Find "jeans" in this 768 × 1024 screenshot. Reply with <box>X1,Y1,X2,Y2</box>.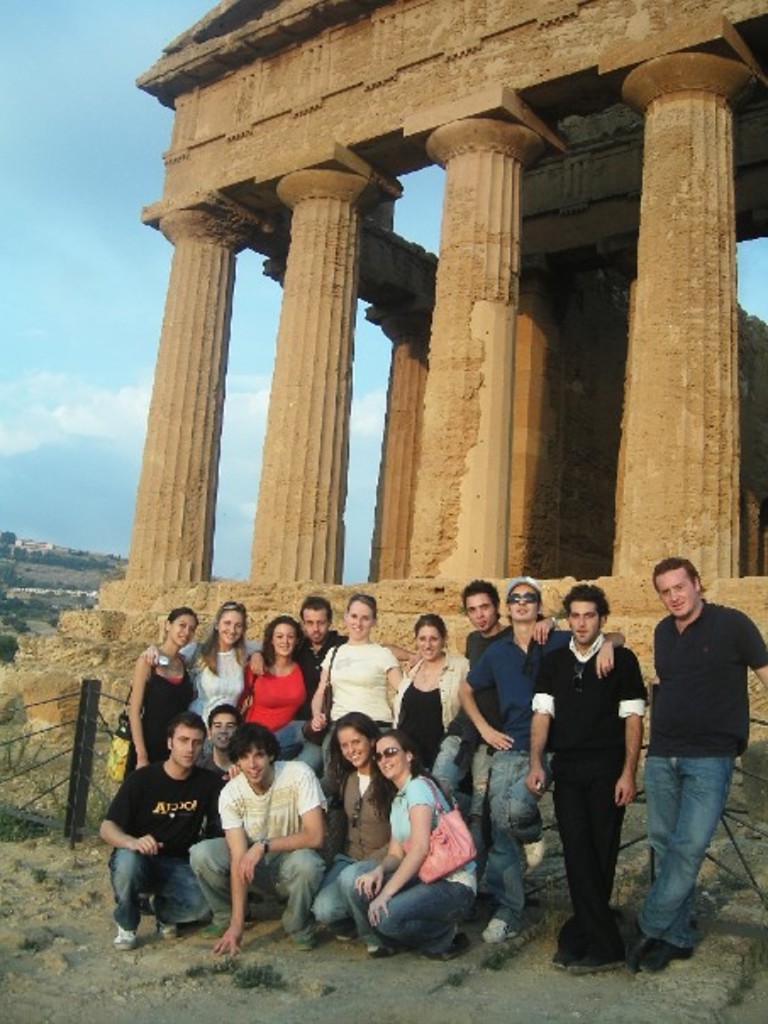
<box>109,843,217,927</box>.
